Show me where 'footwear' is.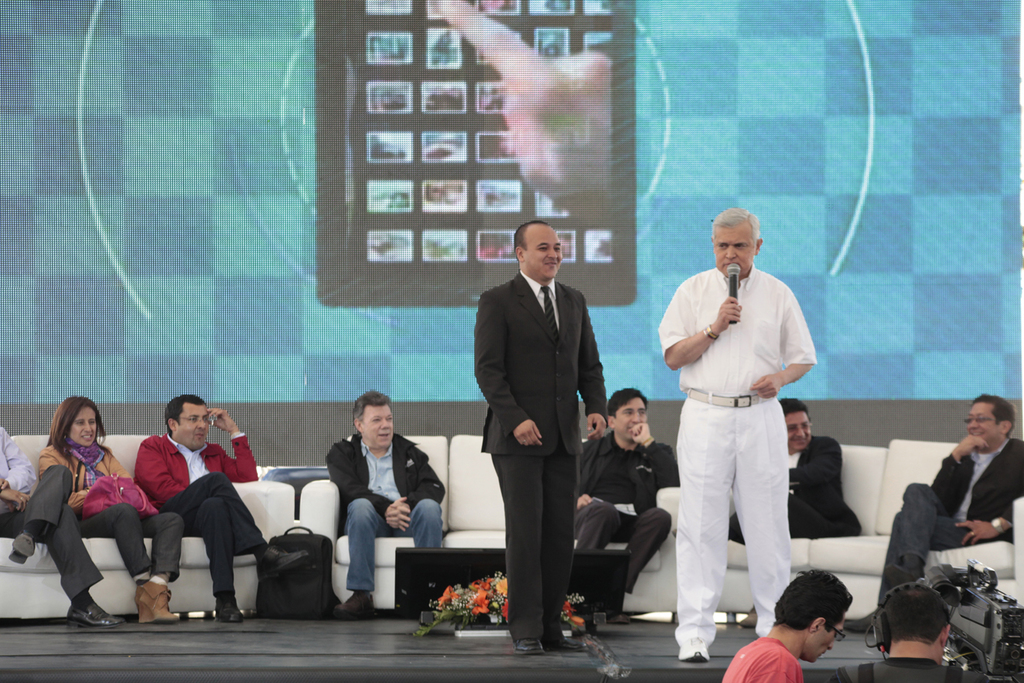
'footwear' is at [208, 595, 241, 625].
